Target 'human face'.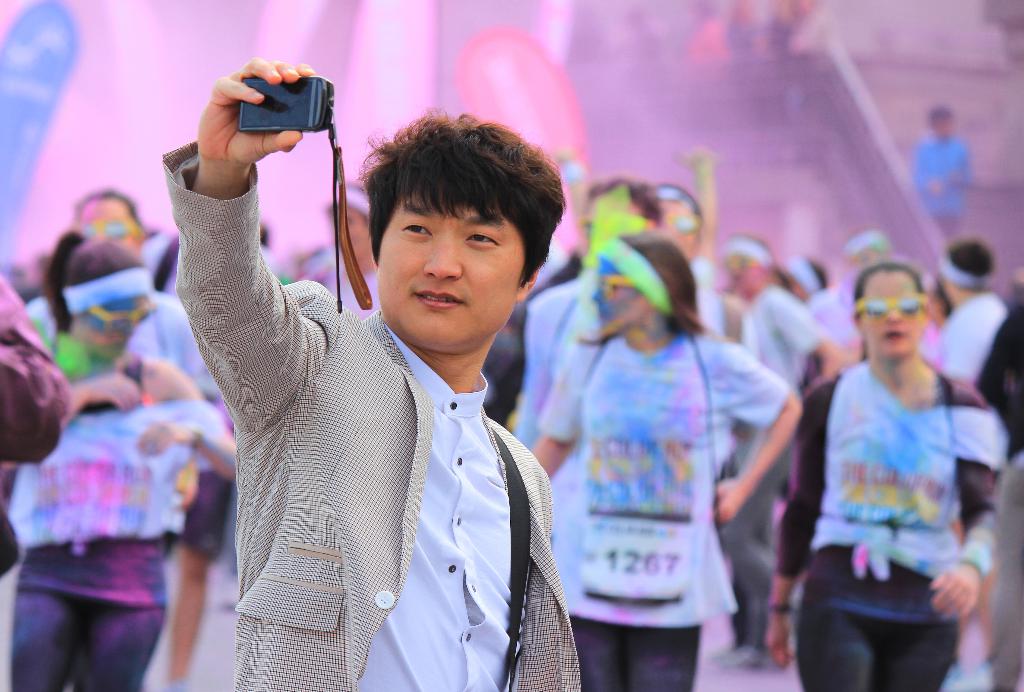
Target region: (658, 180, 700, 238).
